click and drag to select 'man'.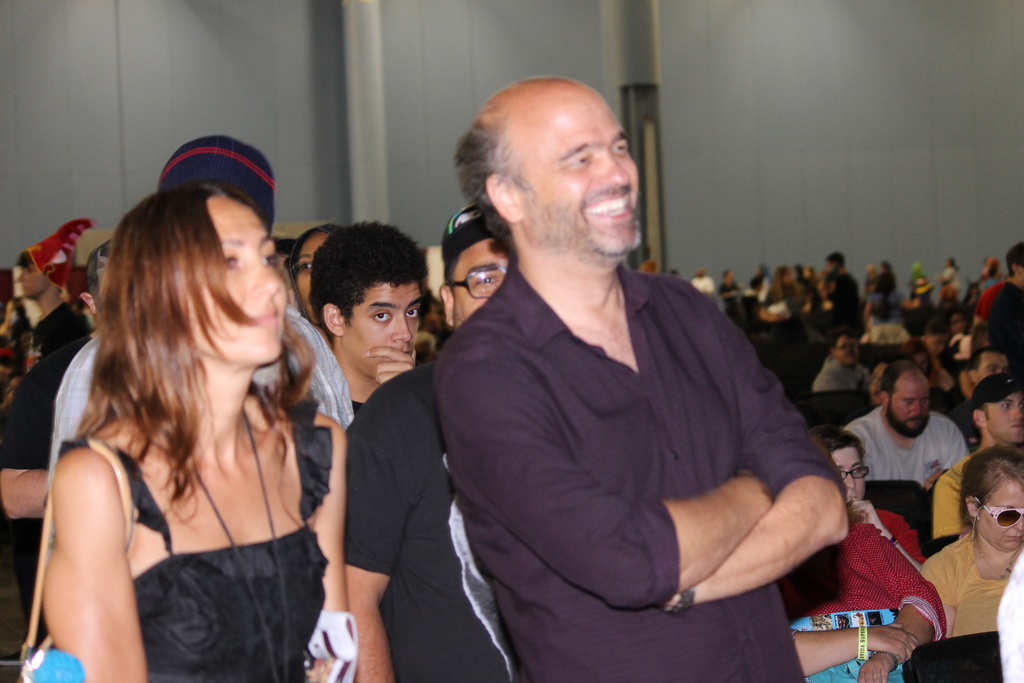
Selection: <box>840,363,971,483</box>.
